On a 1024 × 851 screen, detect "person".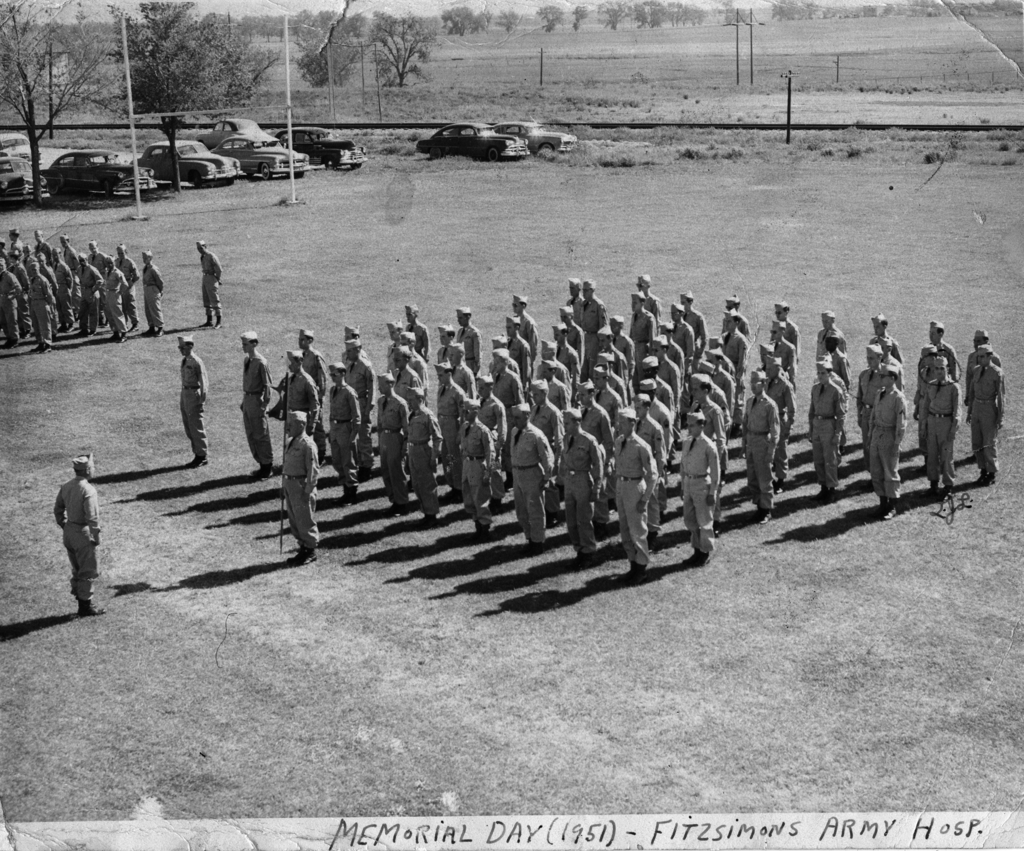
{"x1": 275, "y1": 408, "x2": 324, "y2": 569}.
